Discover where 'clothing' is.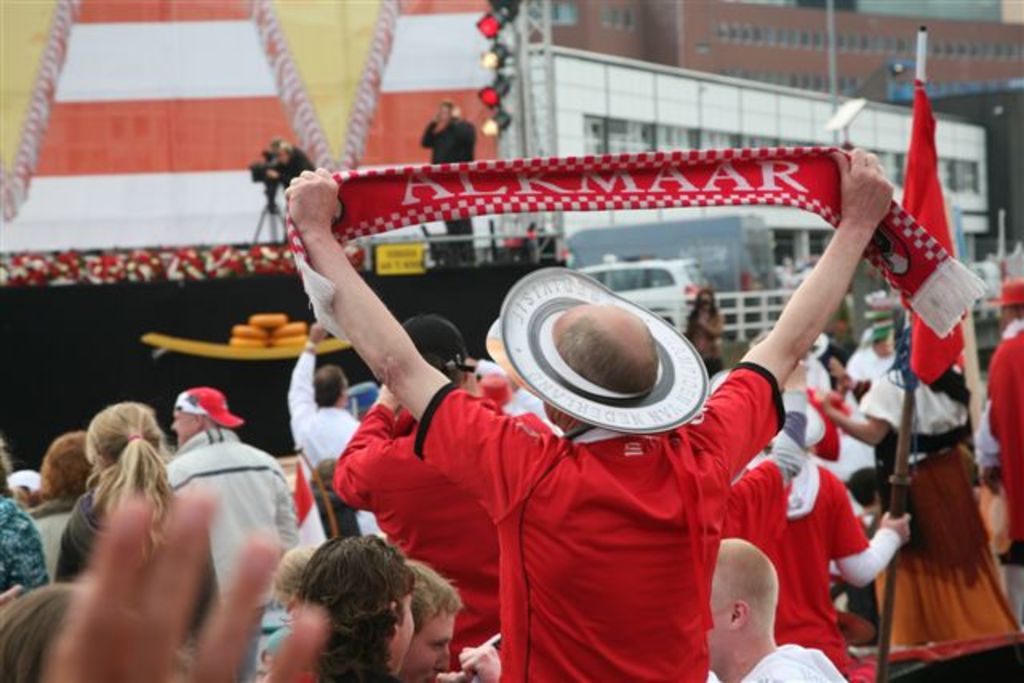
Discovered at rect(352, 310, 834, 665).
